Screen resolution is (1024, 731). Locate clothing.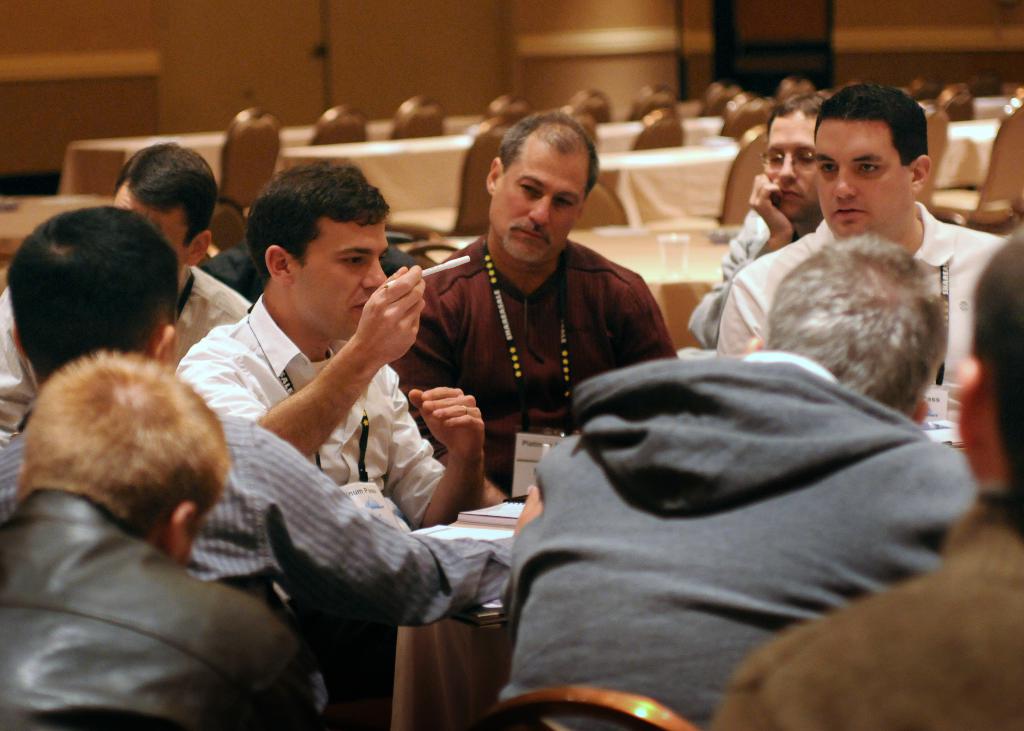
bbox(692, 205, 794, 343).
